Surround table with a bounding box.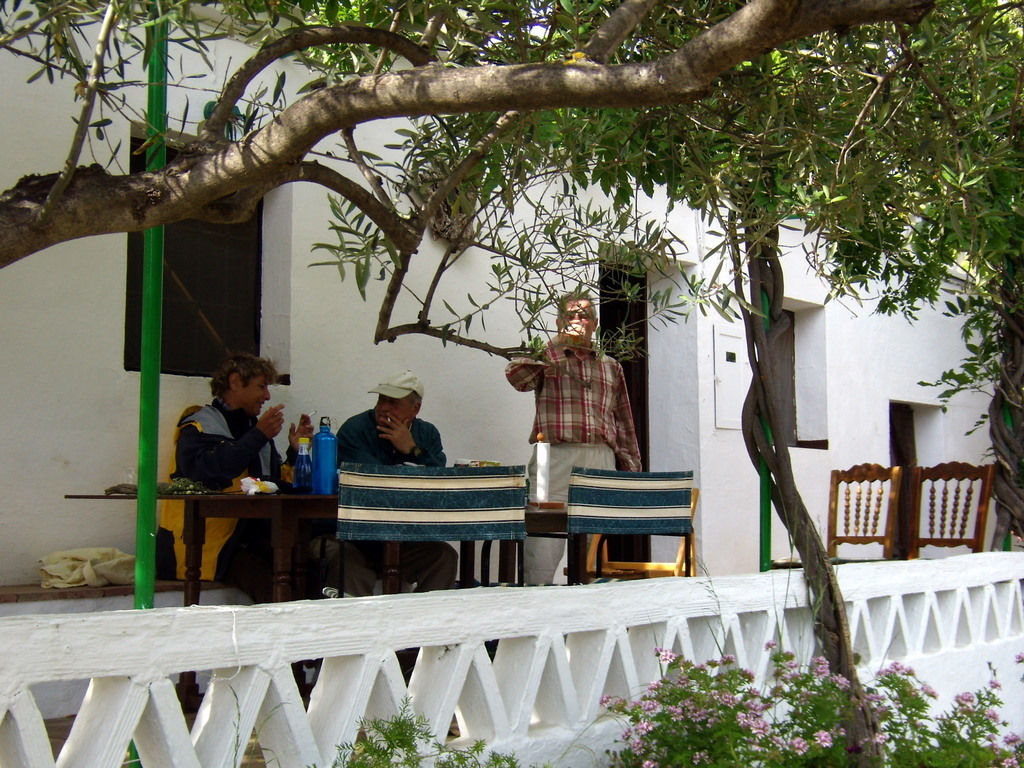
[left=60, top=494, right=570, bottom=601].
